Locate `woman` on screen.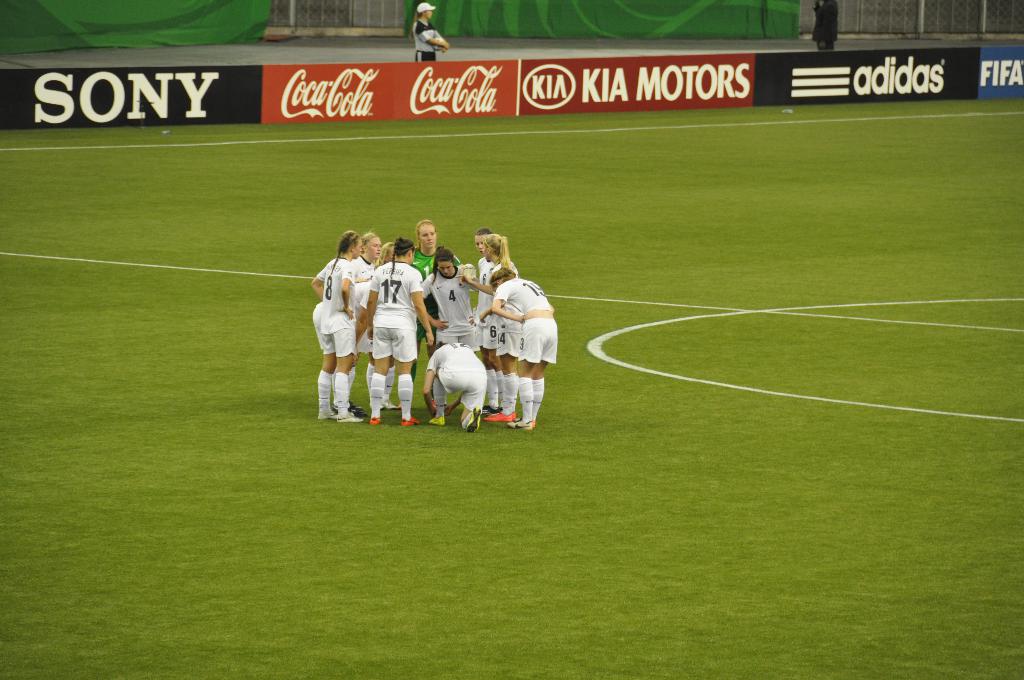
On screen at 358/241/408/414.
